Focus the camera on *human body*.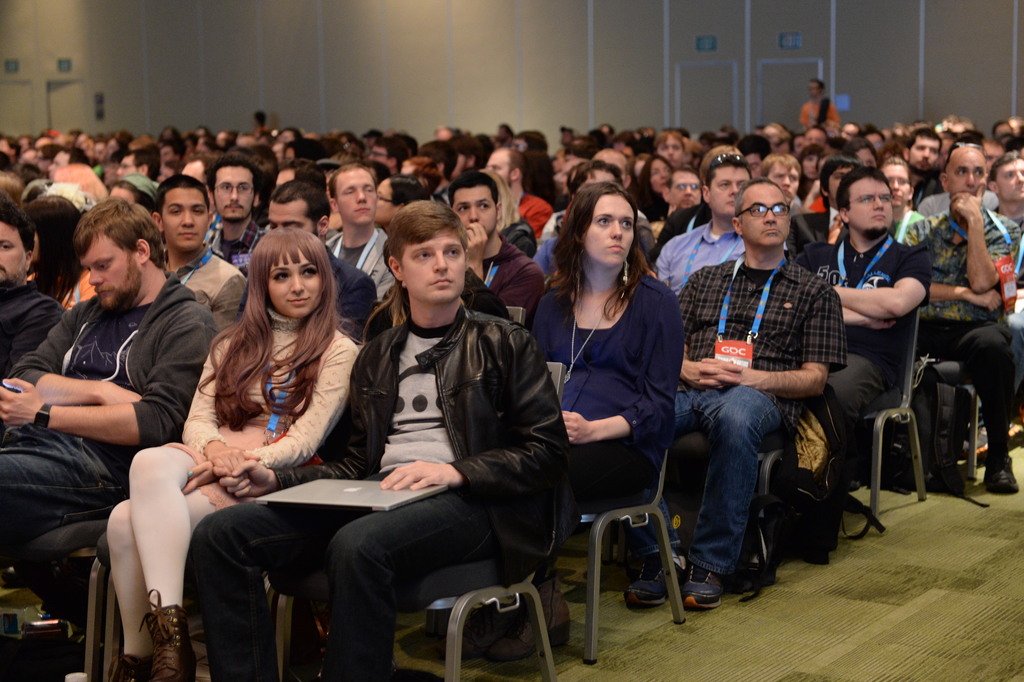
Focus region: l=452, t=266, r=678, b=656.
